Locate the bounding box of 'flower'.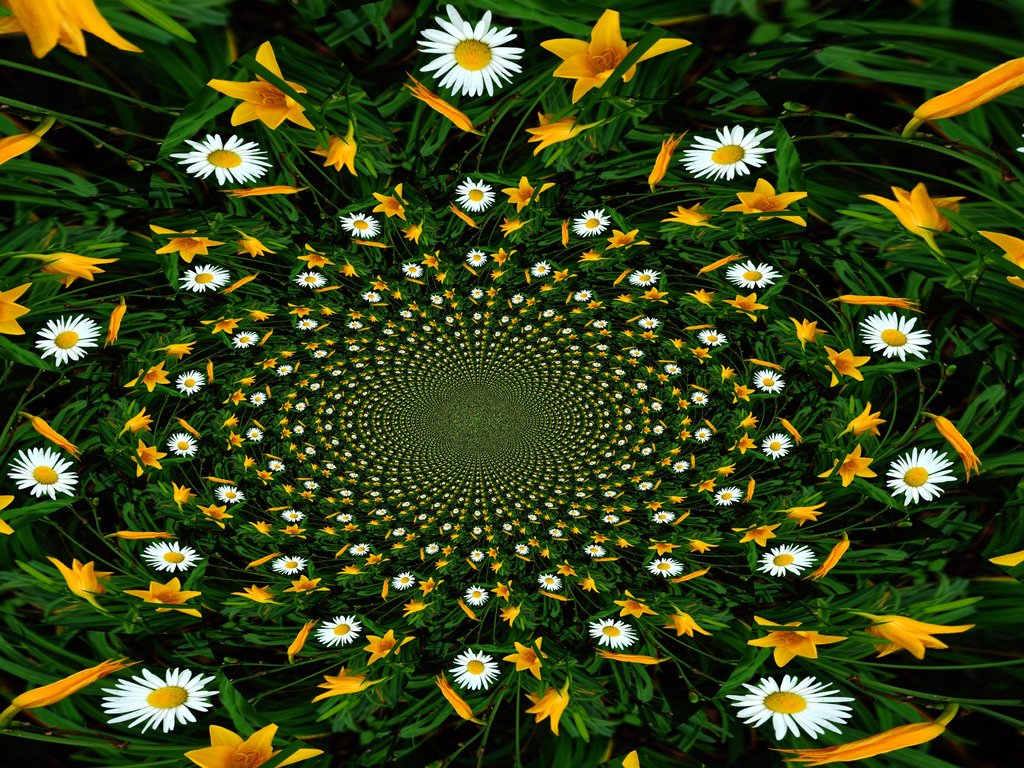
Bounding box: <bbox>648, 556, 685, 577</bbox>.
